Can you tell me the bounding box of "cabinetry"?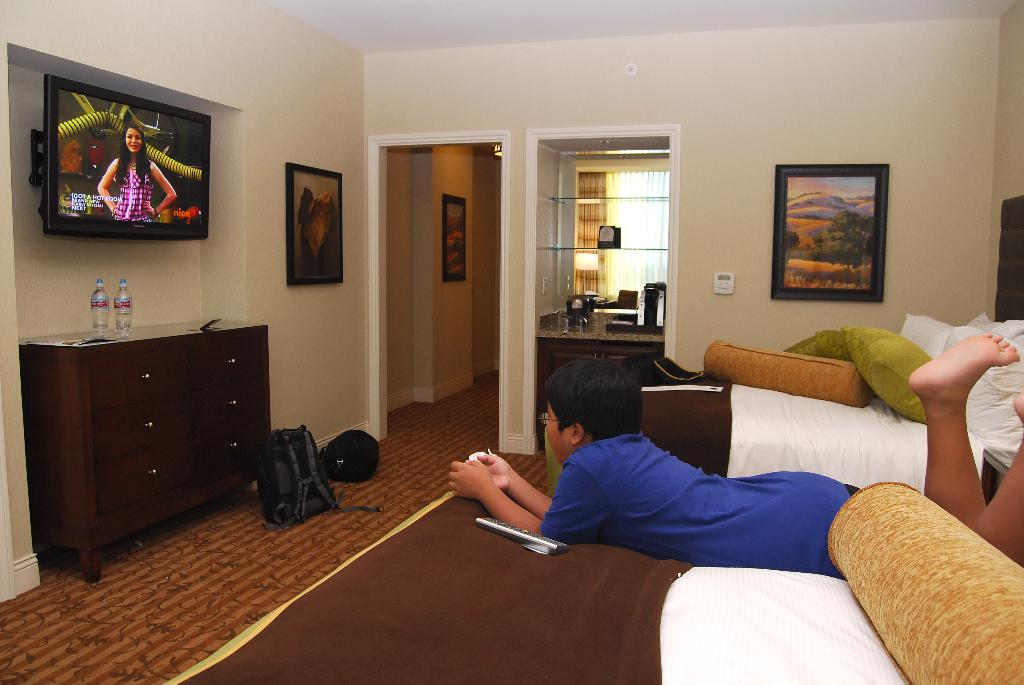
box(17, 310, 268, 579).
